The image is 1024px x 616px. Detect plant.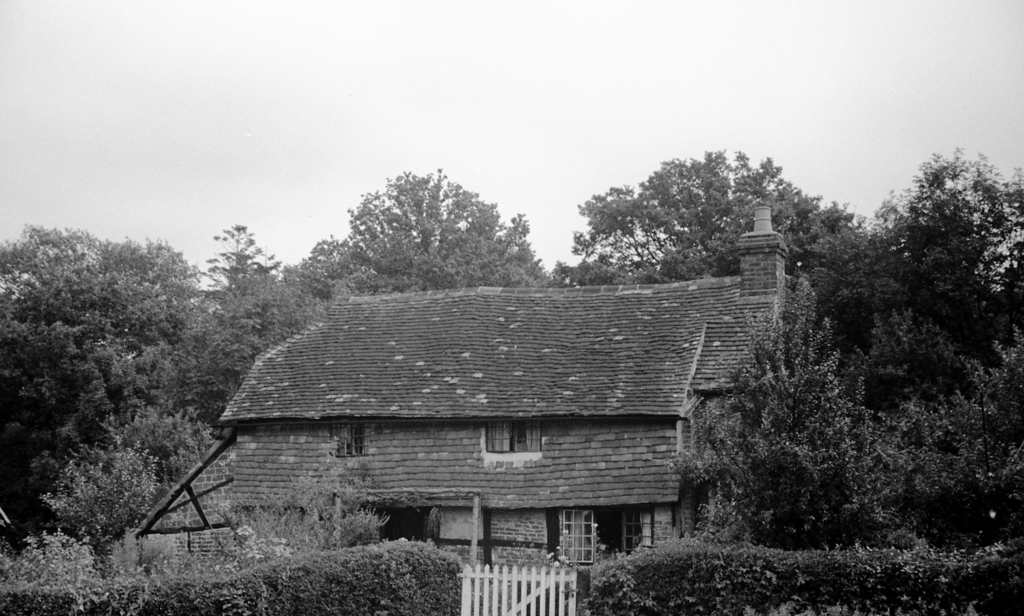
Detection: (x1=92, y1=403, x2=216, y2=485).
